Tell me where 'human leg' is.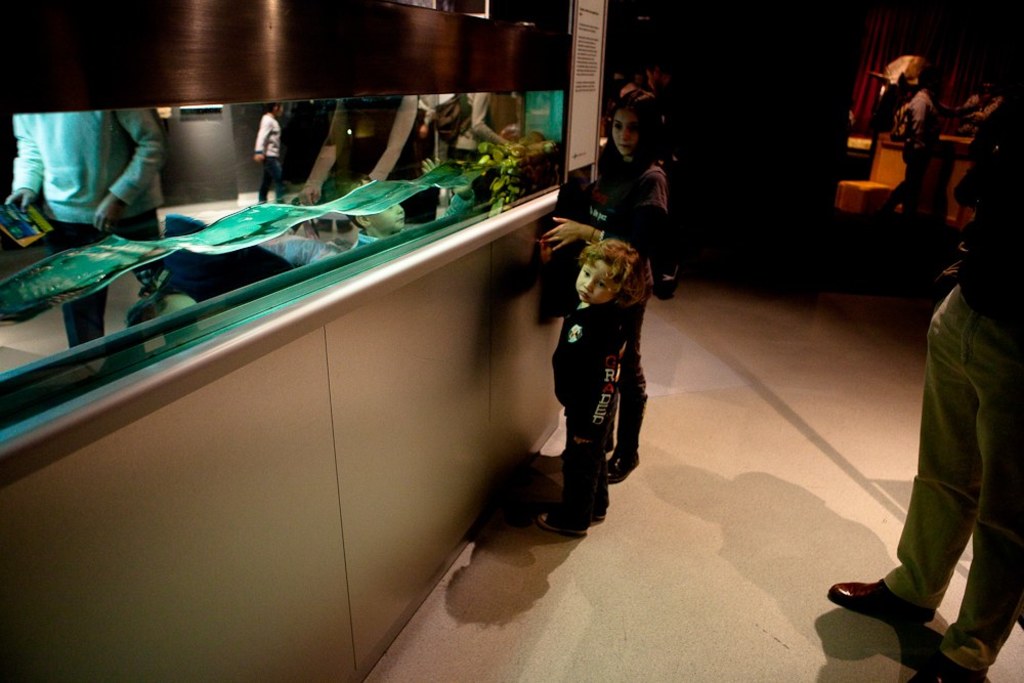
'human leg' is at 265, 154, 282, 194.
